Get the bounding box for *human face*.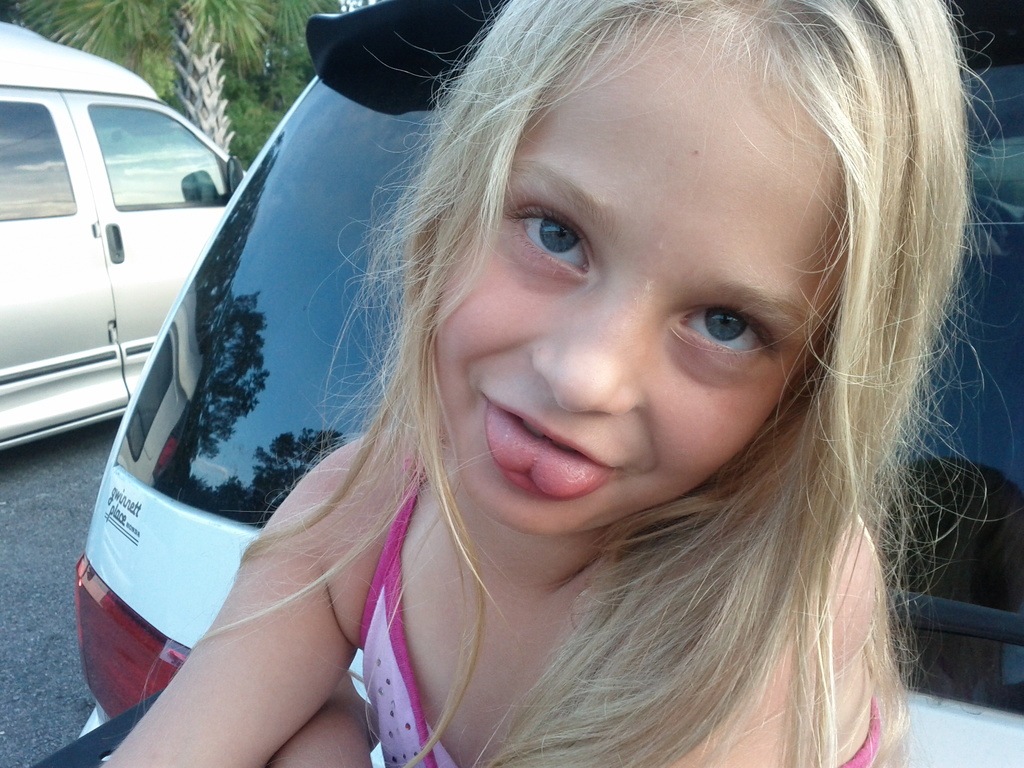
crop(424, 20, 845, 537).
